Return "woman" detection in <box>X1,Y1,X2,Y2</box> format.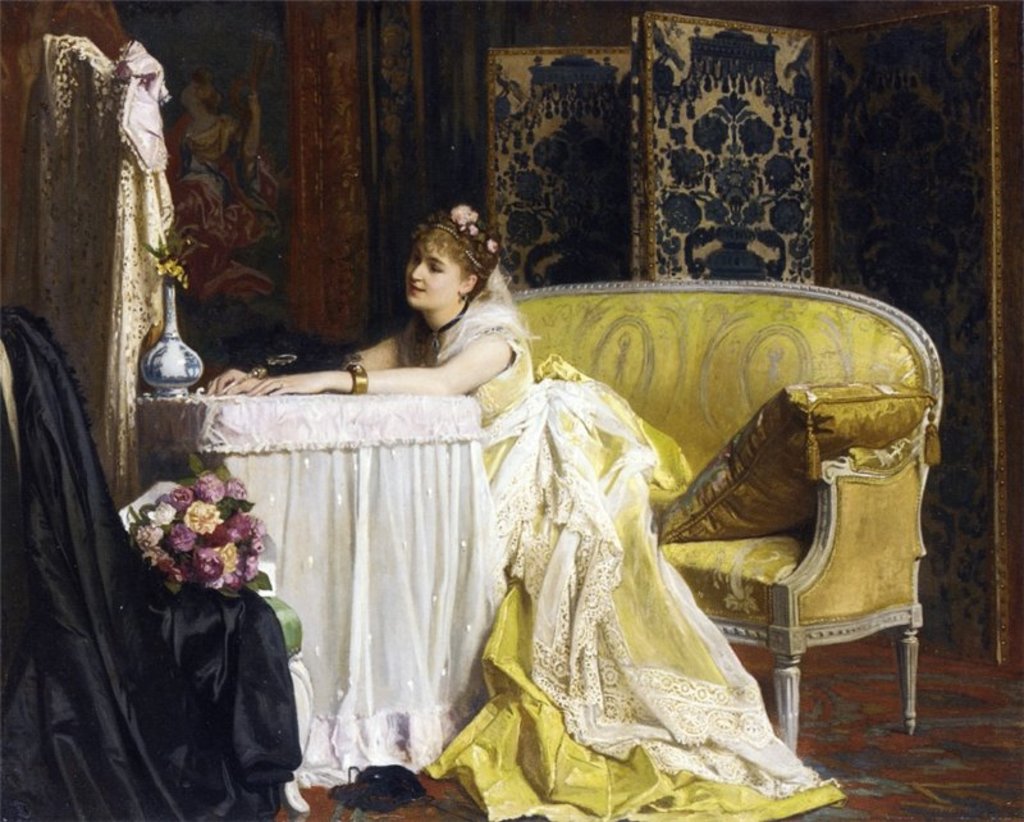
<box>174,77,260,286</box>.
